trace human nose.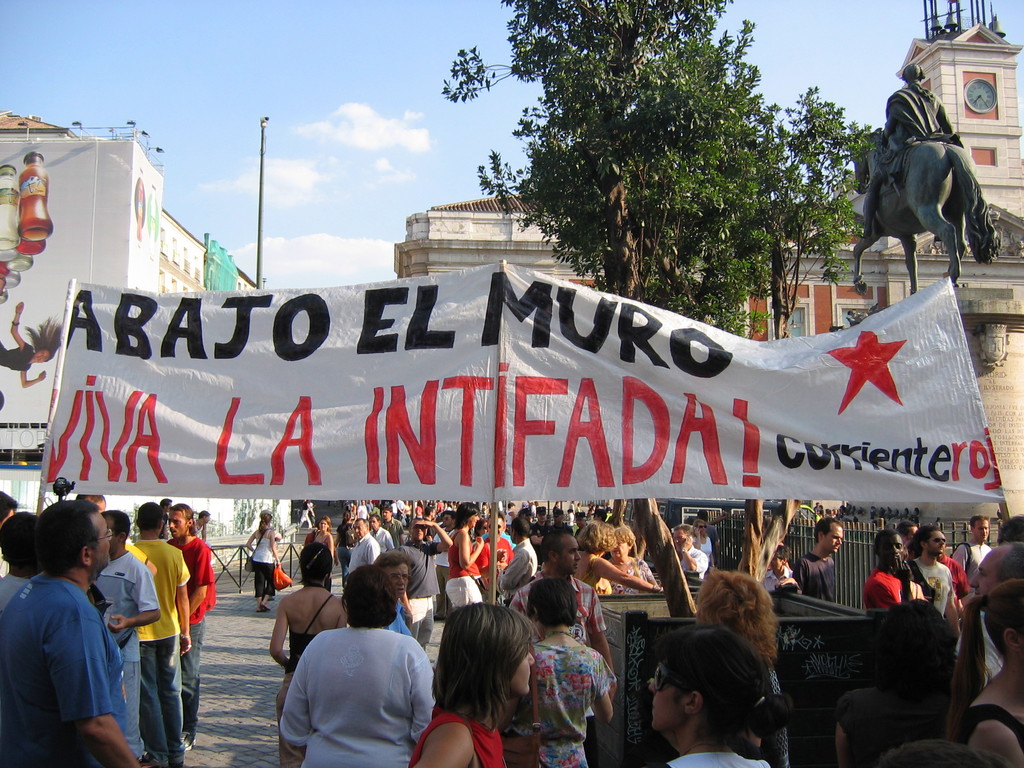
Traced to crop(650, 680, 657, 688).
